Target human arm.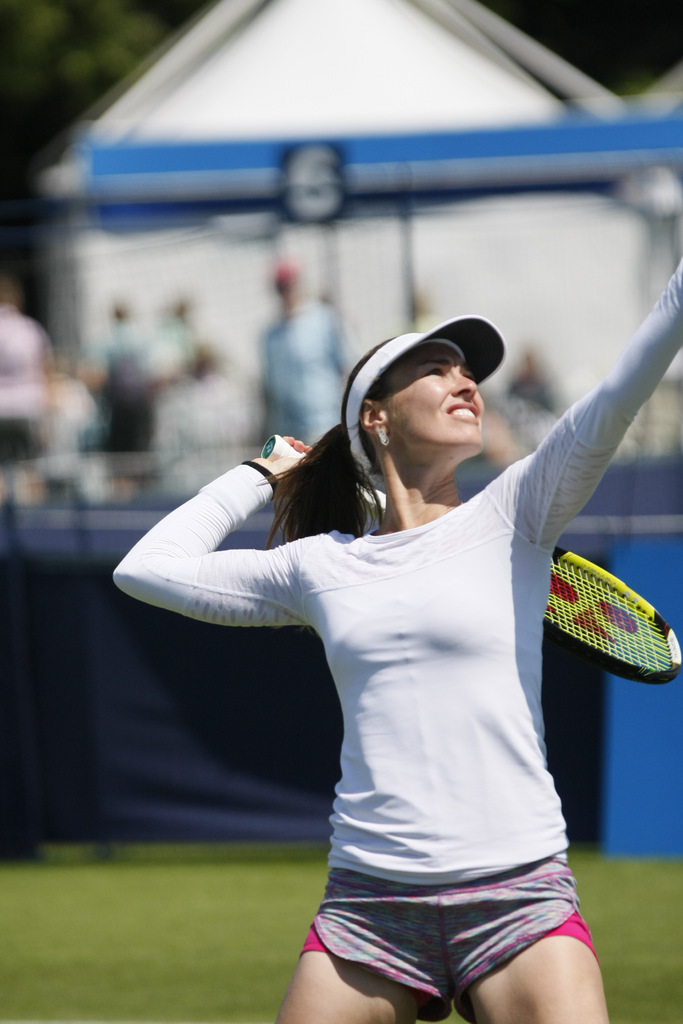
Target region: crop(475, 246, 682, 568).
